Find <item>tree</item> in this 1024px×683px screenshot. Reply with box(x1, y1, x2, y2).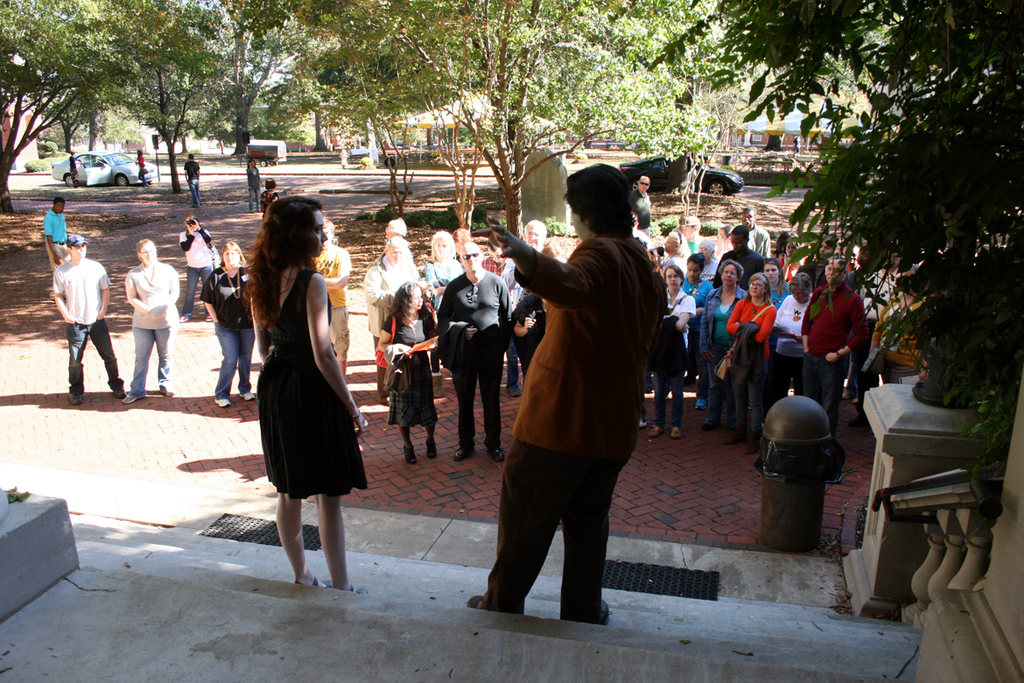
box(0, 0, 102, 215).
